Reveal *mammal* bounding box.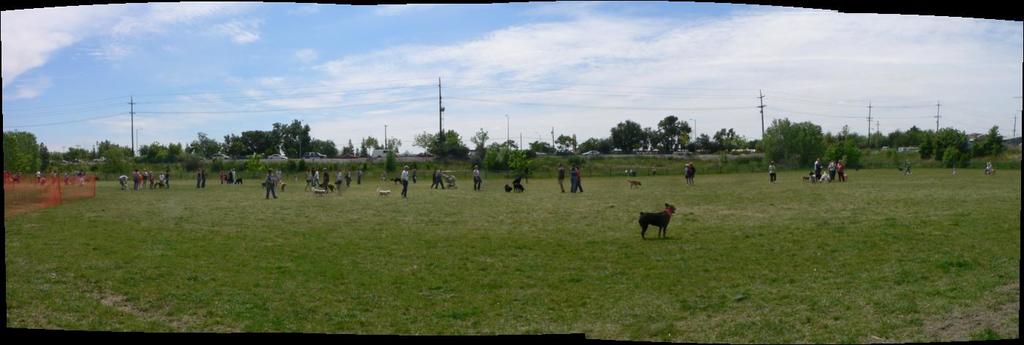
Revealed: (513, 177, 526, 192).
